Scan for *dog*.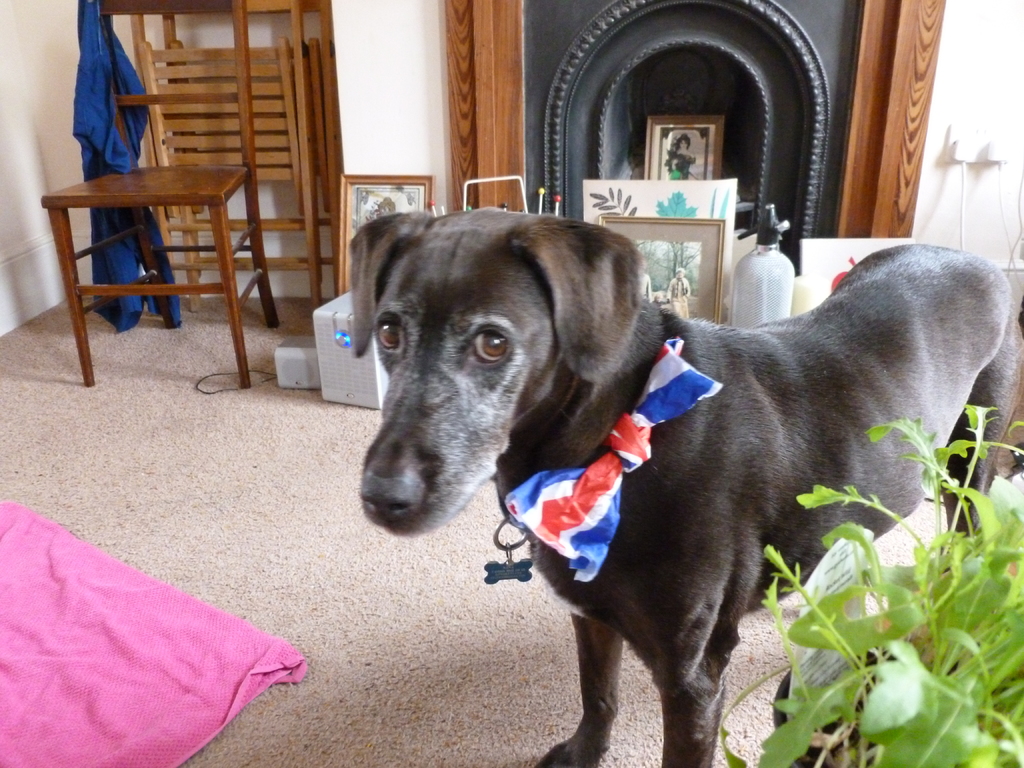
Scan result: 346:204:1019:767.
